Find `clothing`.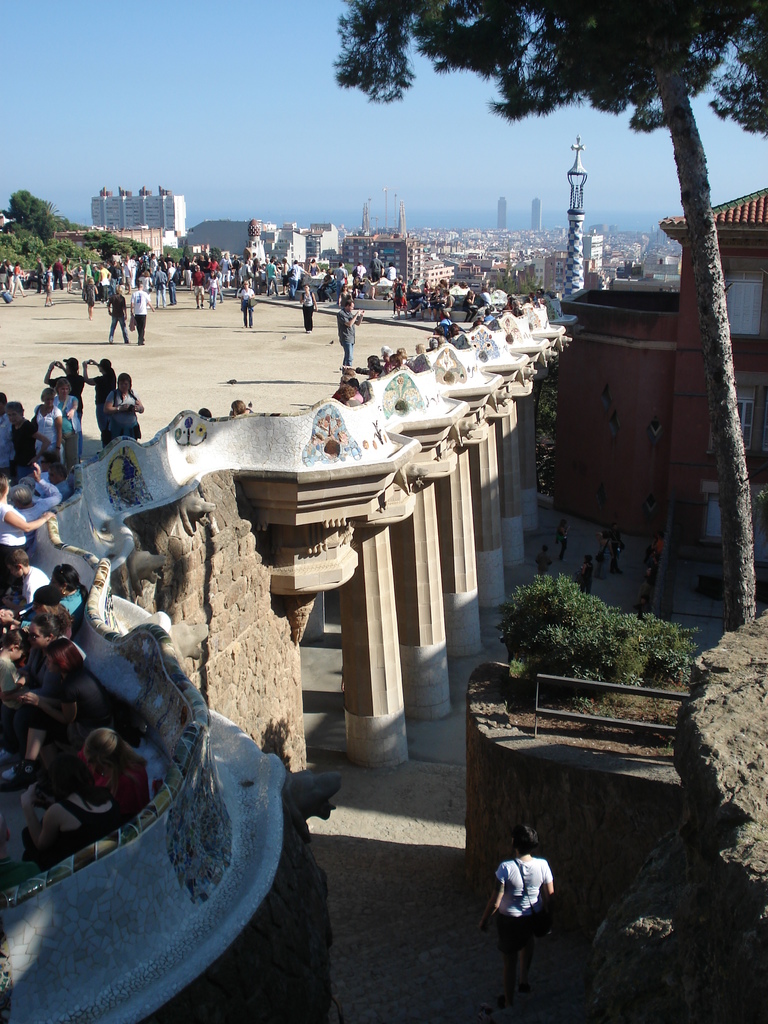
132:288:153:344.
